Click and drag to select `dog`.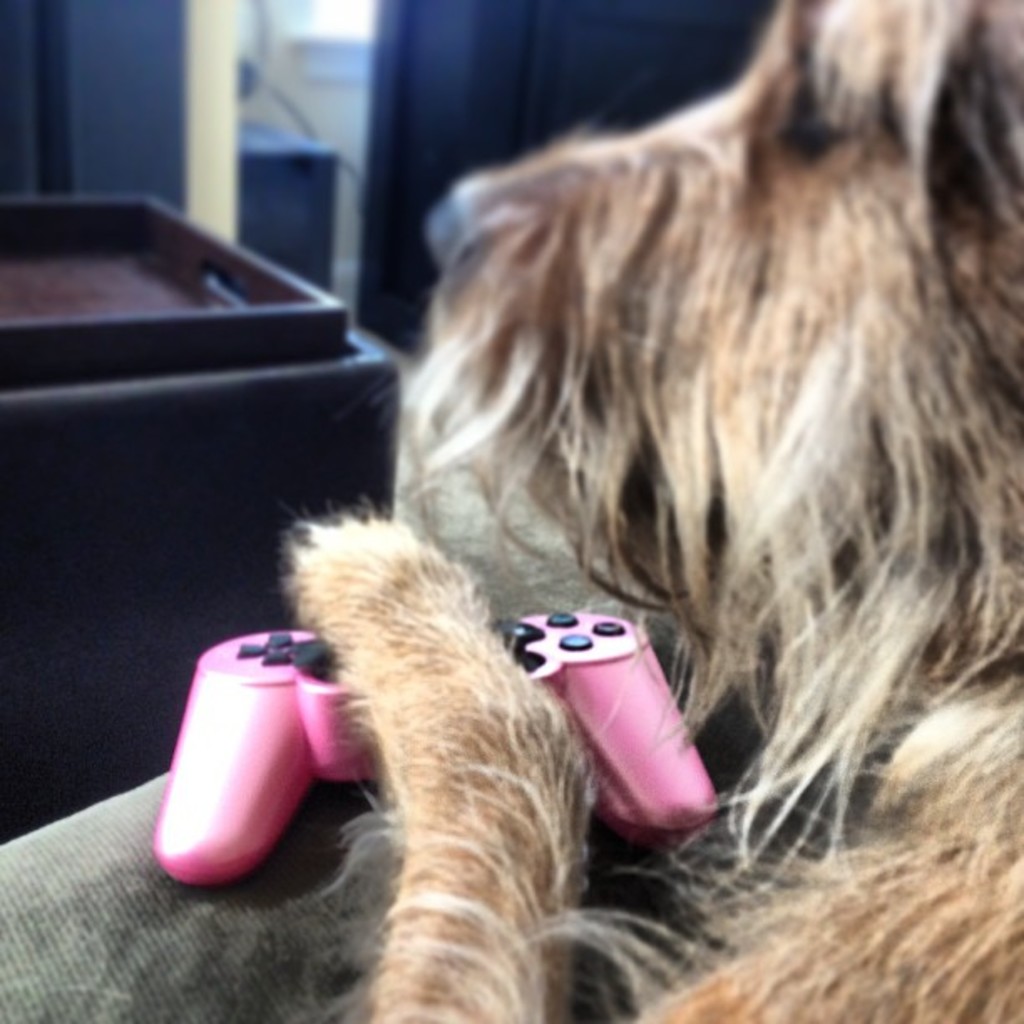
Selection: (x1=281, y1=0, x2=1022, y2=1022).
